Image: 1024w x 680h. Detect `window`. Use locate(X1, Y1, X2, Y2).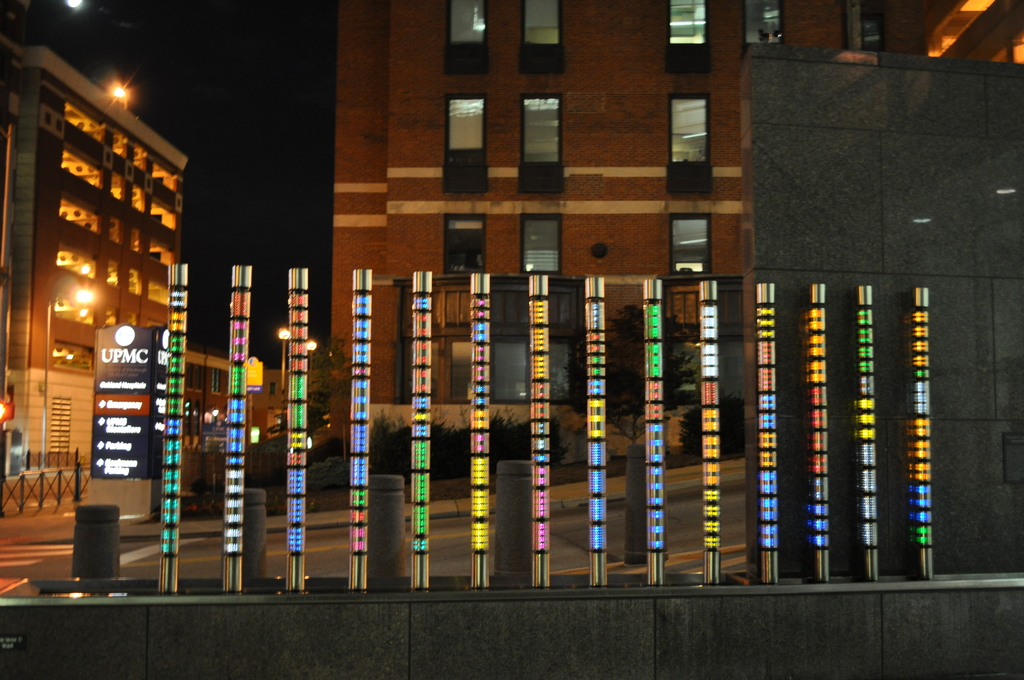
locate(518, 0, 563, 73).
